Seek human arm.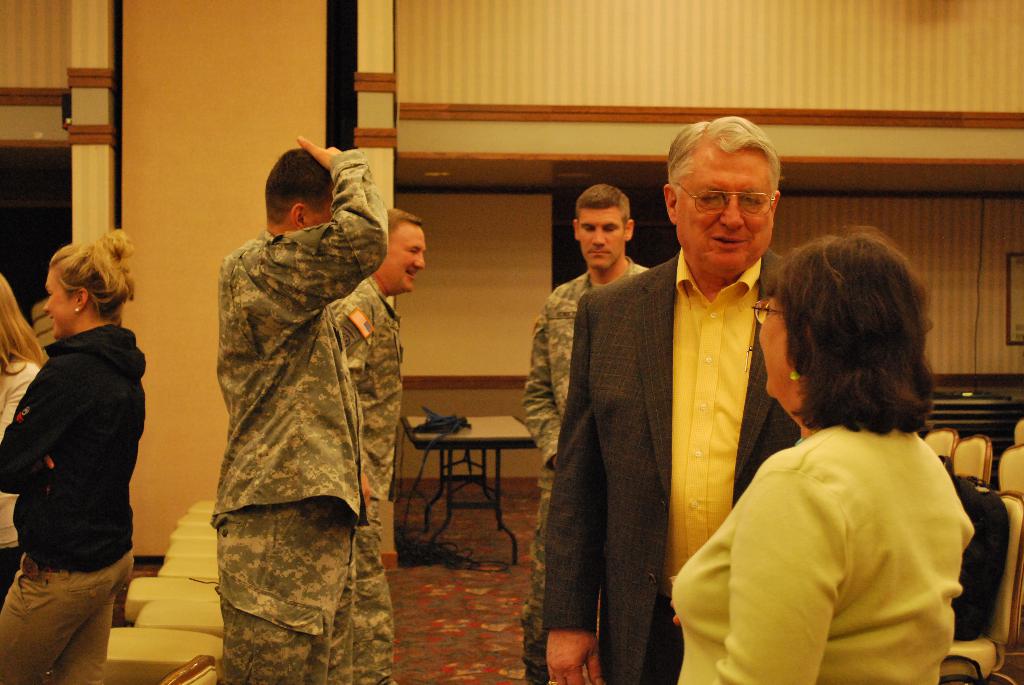
[x1=728, y1=452, x2=948, y2=663].
